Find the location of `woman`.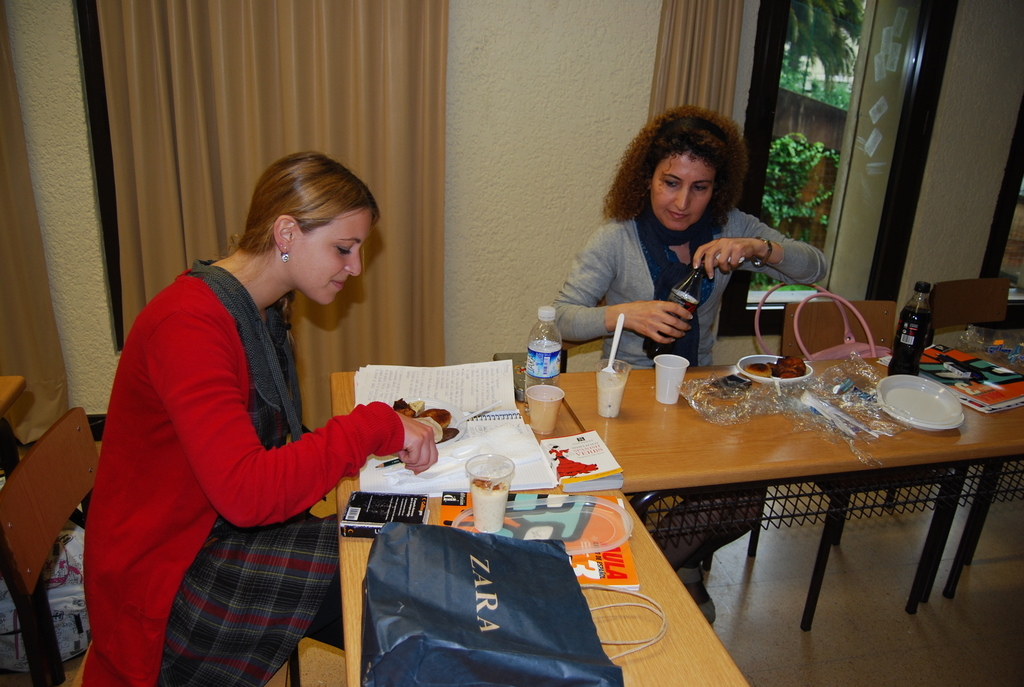
Location: 84 149 442 686.
